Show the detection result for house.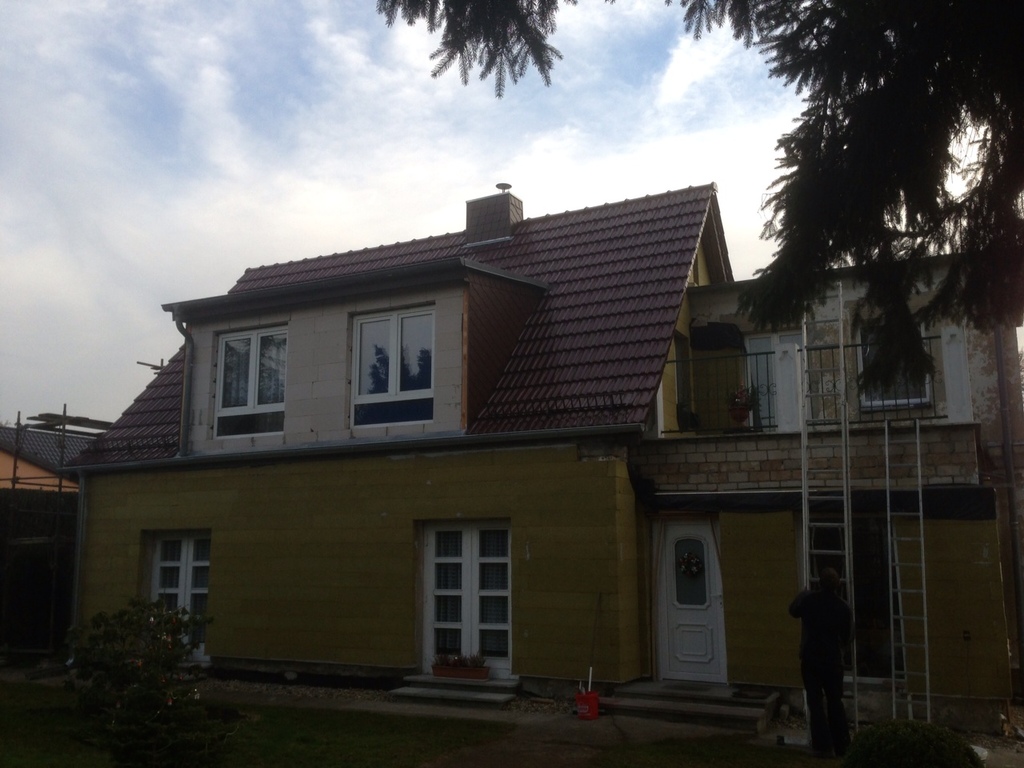
box(58, 134, 951, 730).
